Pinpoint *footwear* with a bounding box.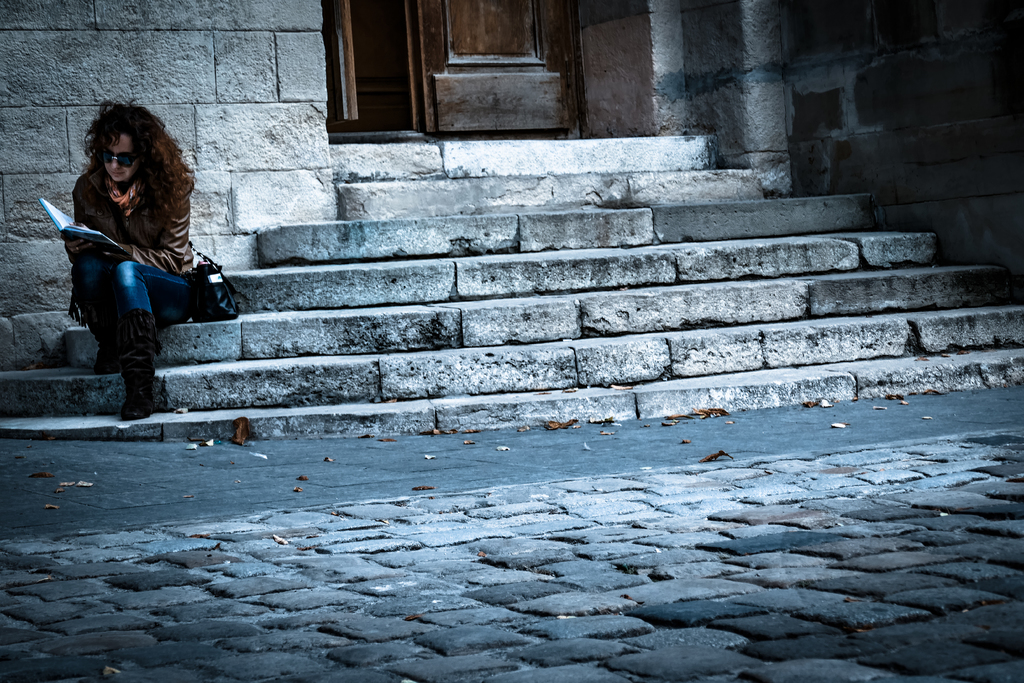
pyautogui.locateOnScreen(124, 354, 159, 417).
